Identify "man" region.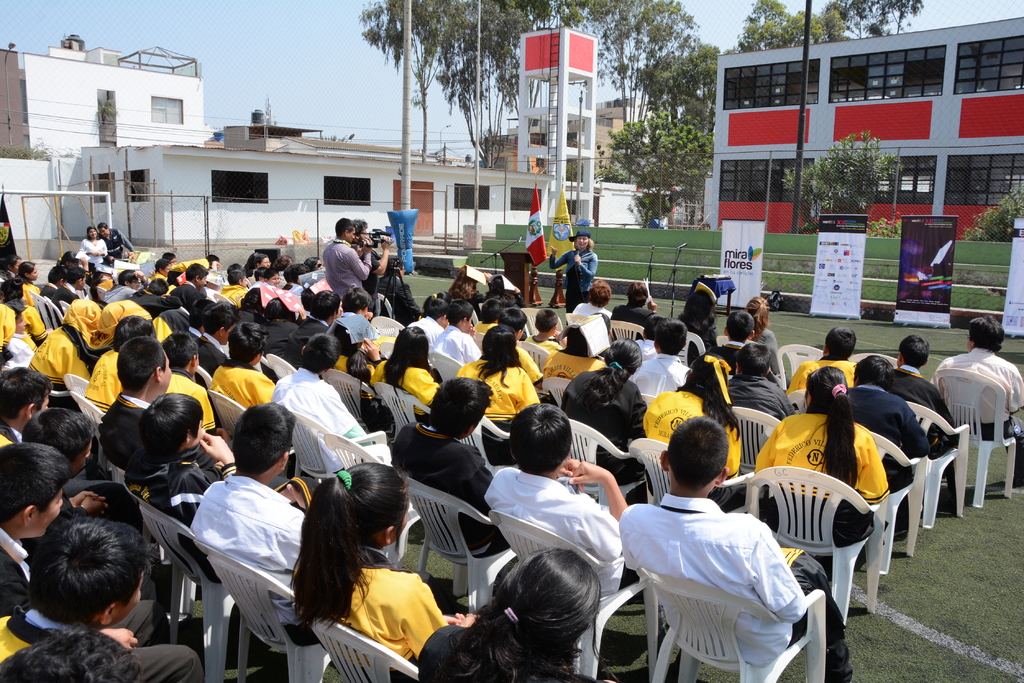
Region: bbox=(39, 266, 65, 305).
